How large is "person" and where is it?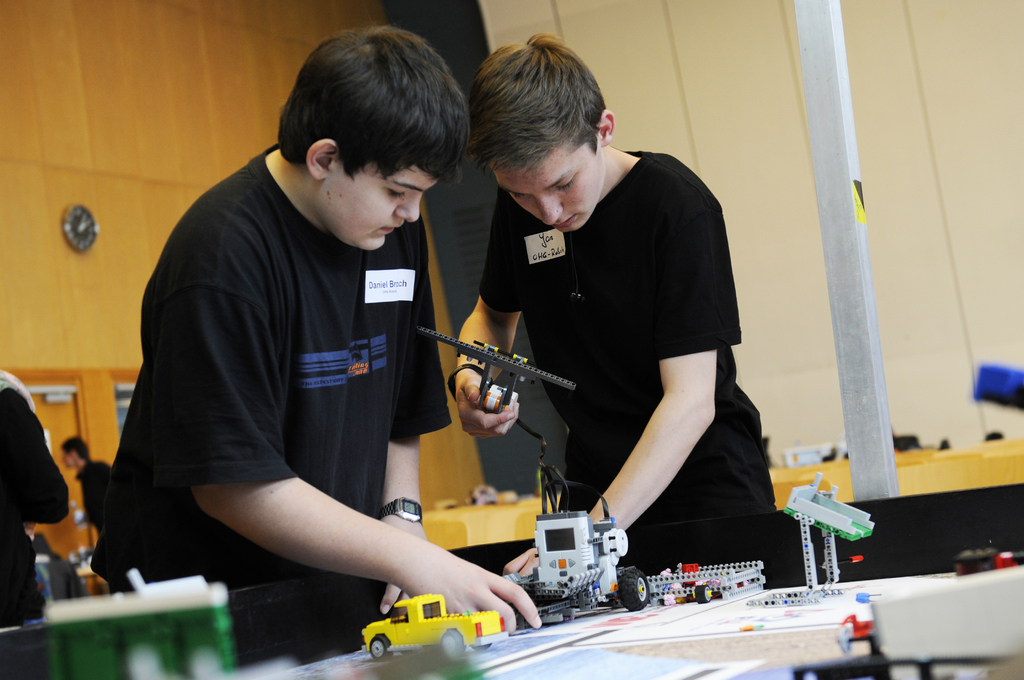
Bounding box: bbox=(93, 26, 540, 670).
